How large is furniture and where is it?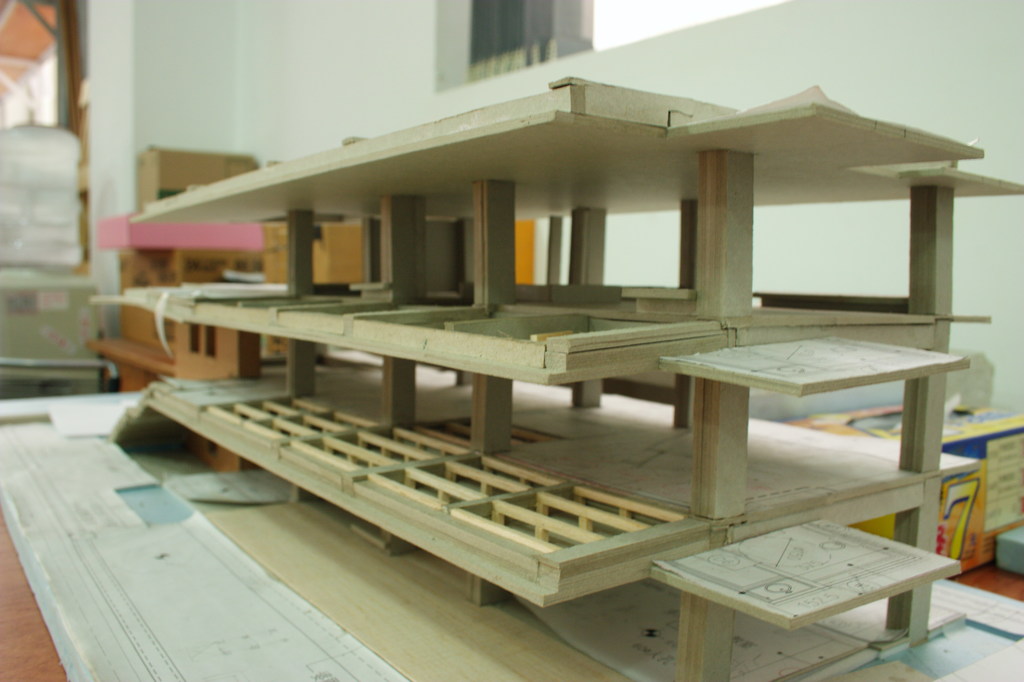
Bounding box: {"x1": 0, "y1": 384, "x2": 1023, "y2": 681}.
